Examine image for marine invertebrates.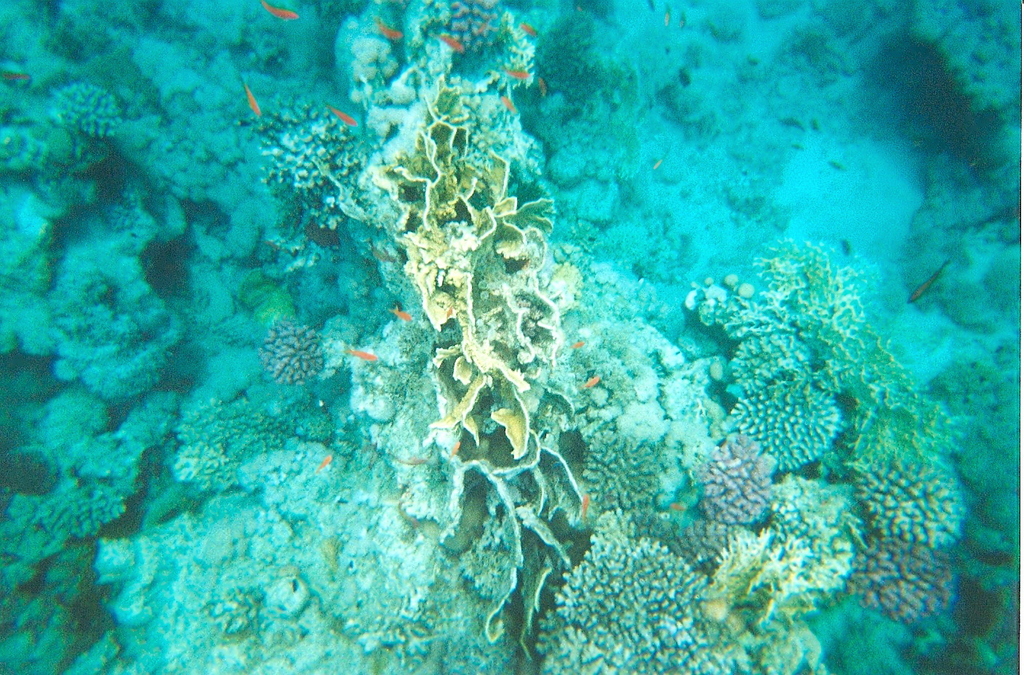
Examination result: region(343, 351, 376, 359).
